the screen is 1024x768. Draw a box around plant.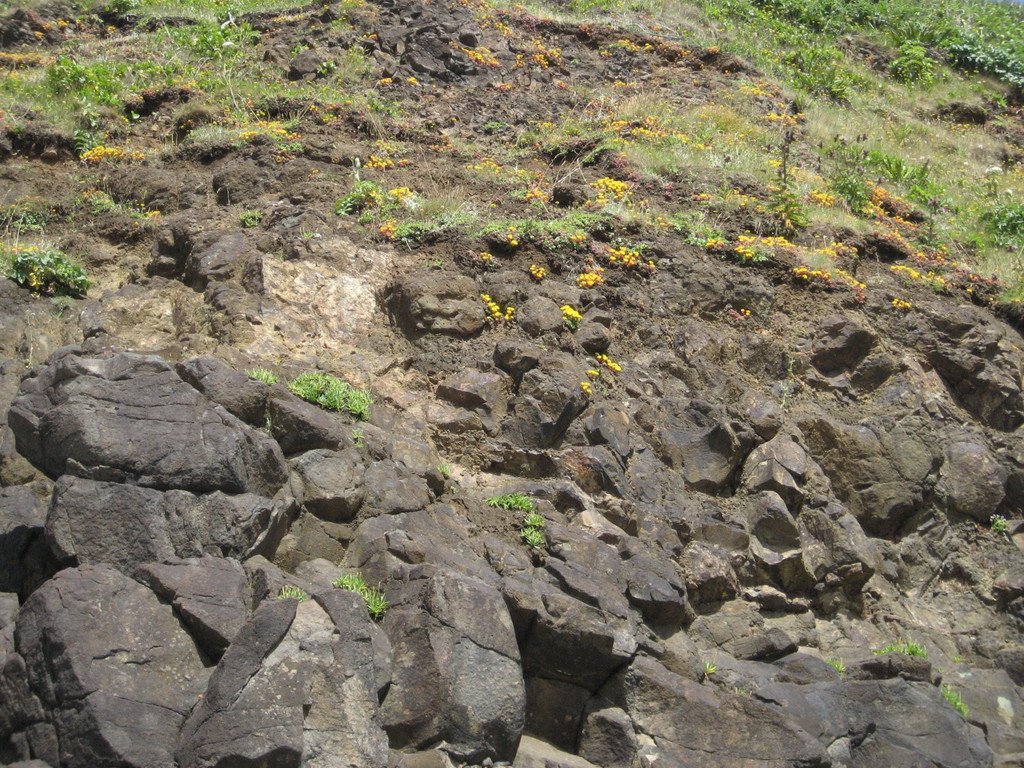
detection(241, 198, 275, 227).
